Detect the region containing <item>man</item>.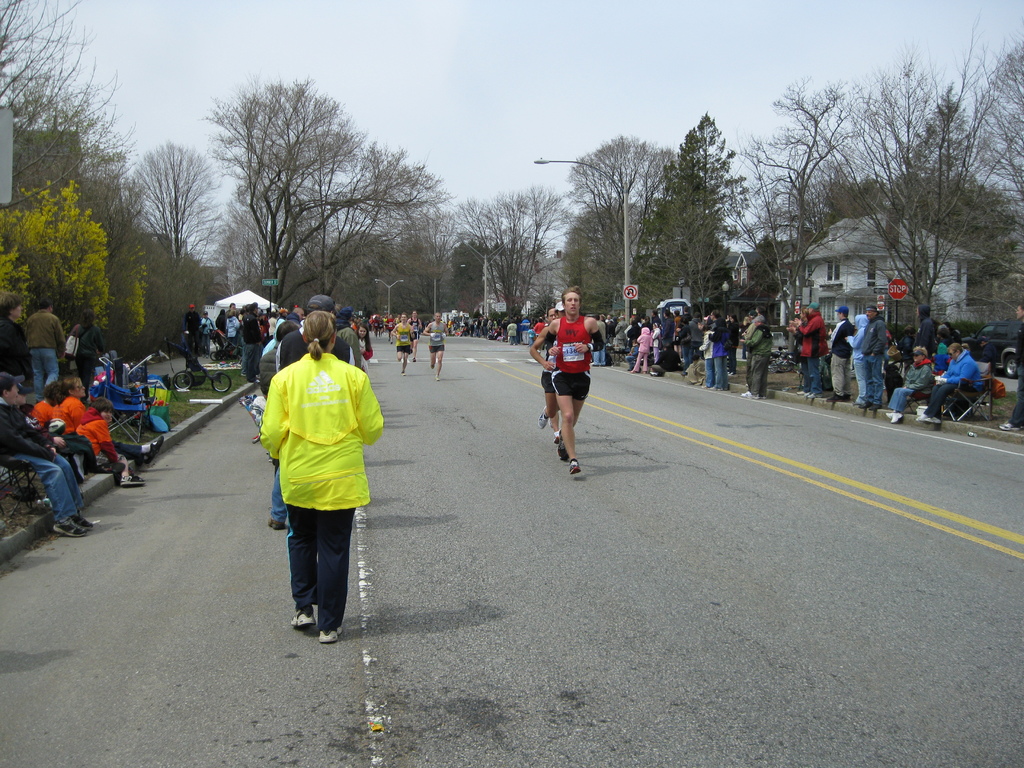
[left=547, top=289, right=602, bottom=468].
